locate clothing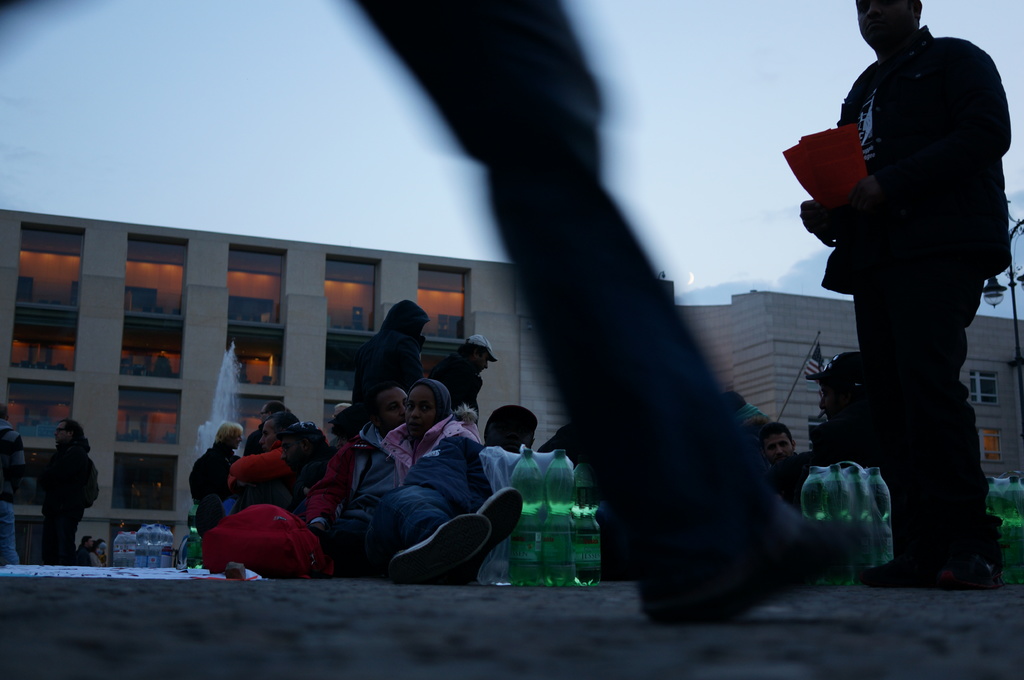
(left=356, top=345, right=427, bottom=416)
